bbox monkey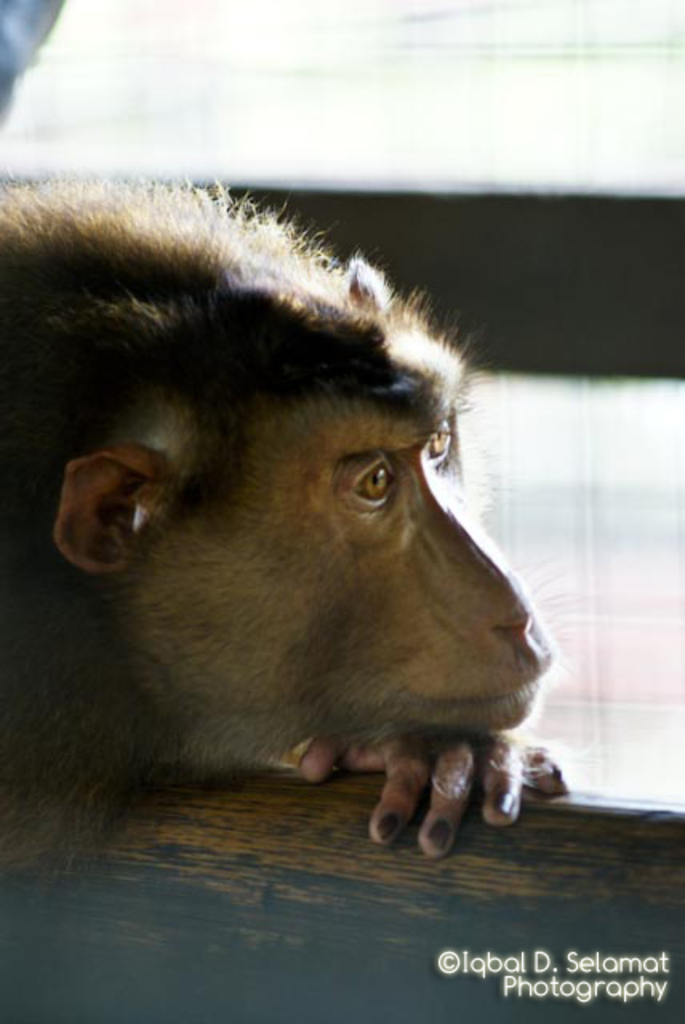
[x1=0, y1=181, x2=567, y2=875]
